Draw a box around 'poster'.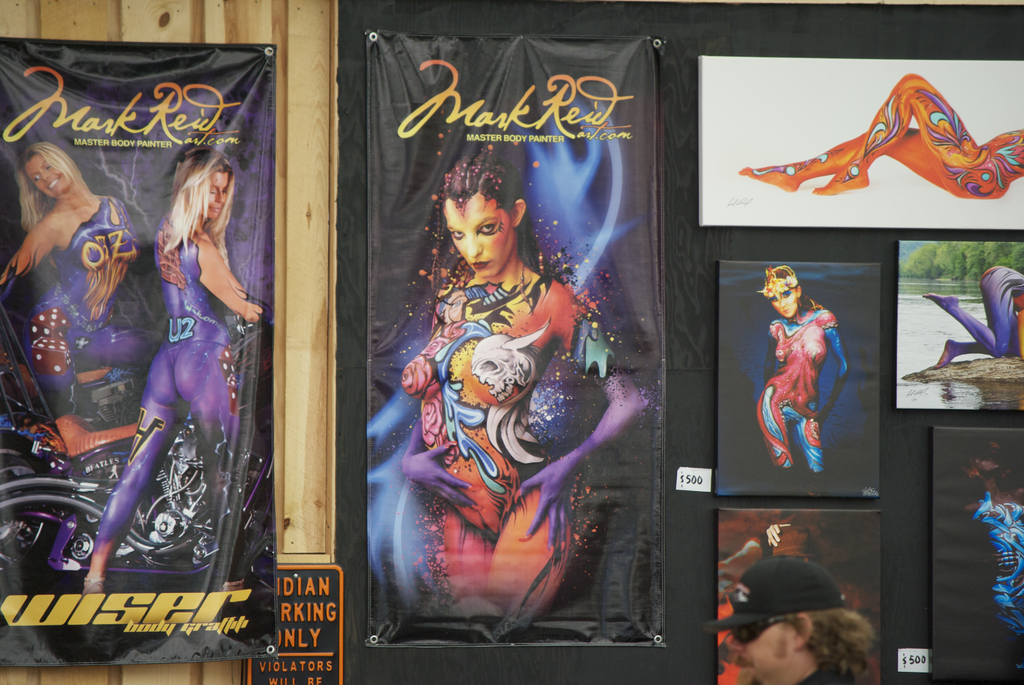
x1=897 y1=238 x2=1023 y2=408.
